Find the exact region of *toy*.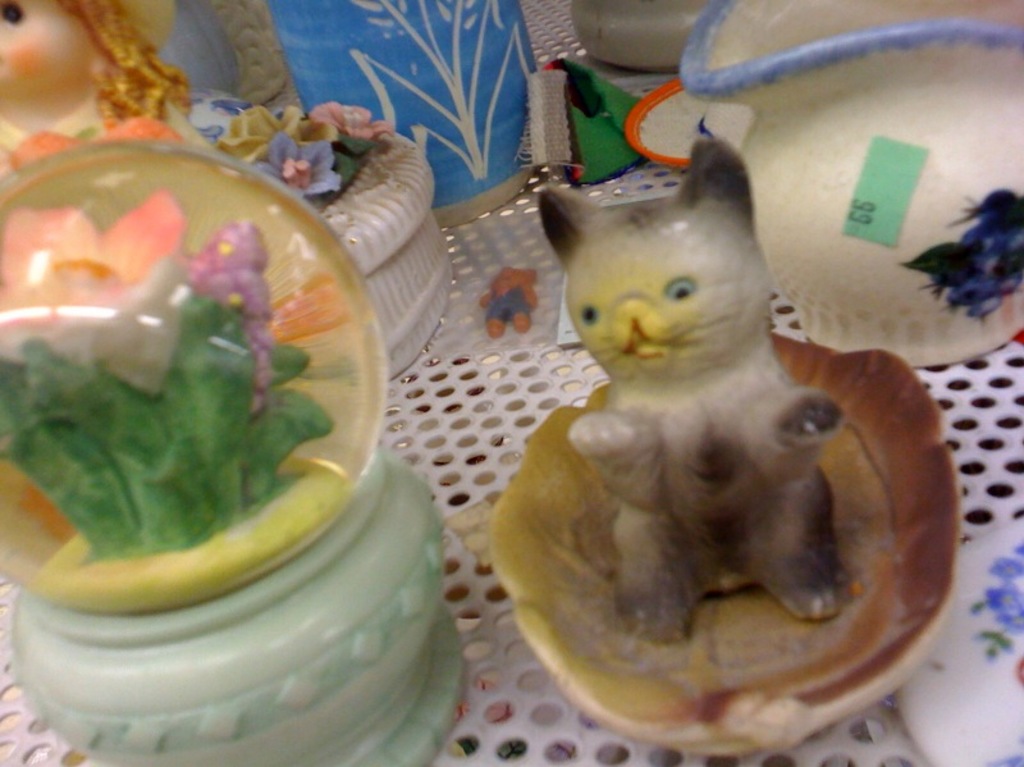
Exact region: bbox(0, 0, 239, 186).
